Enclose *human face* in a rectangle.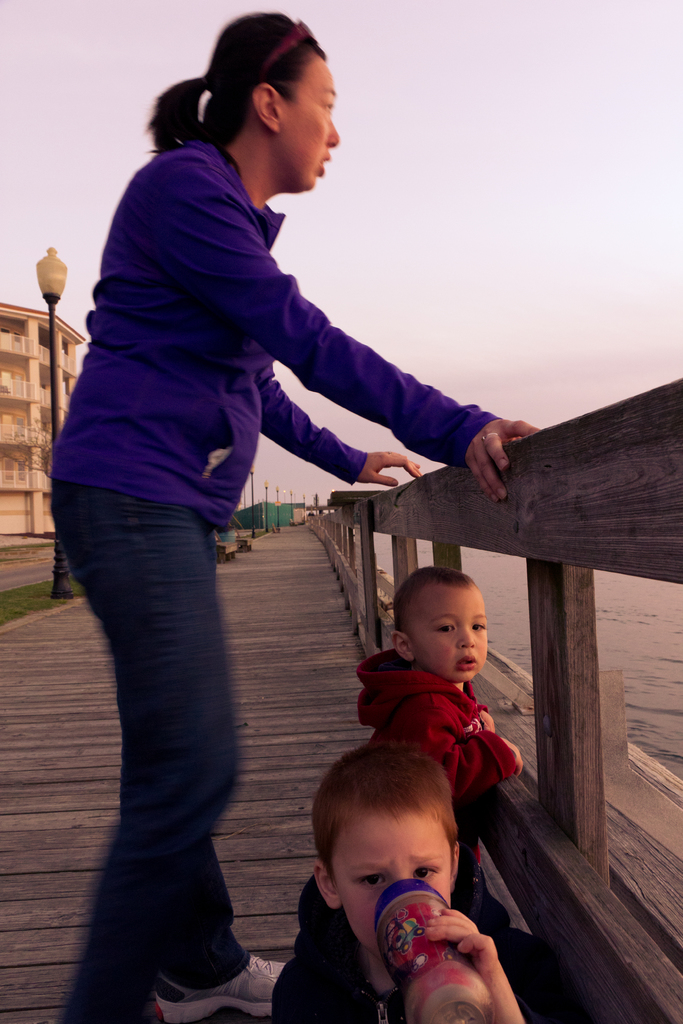
crop(344, 810, 453, 956).
